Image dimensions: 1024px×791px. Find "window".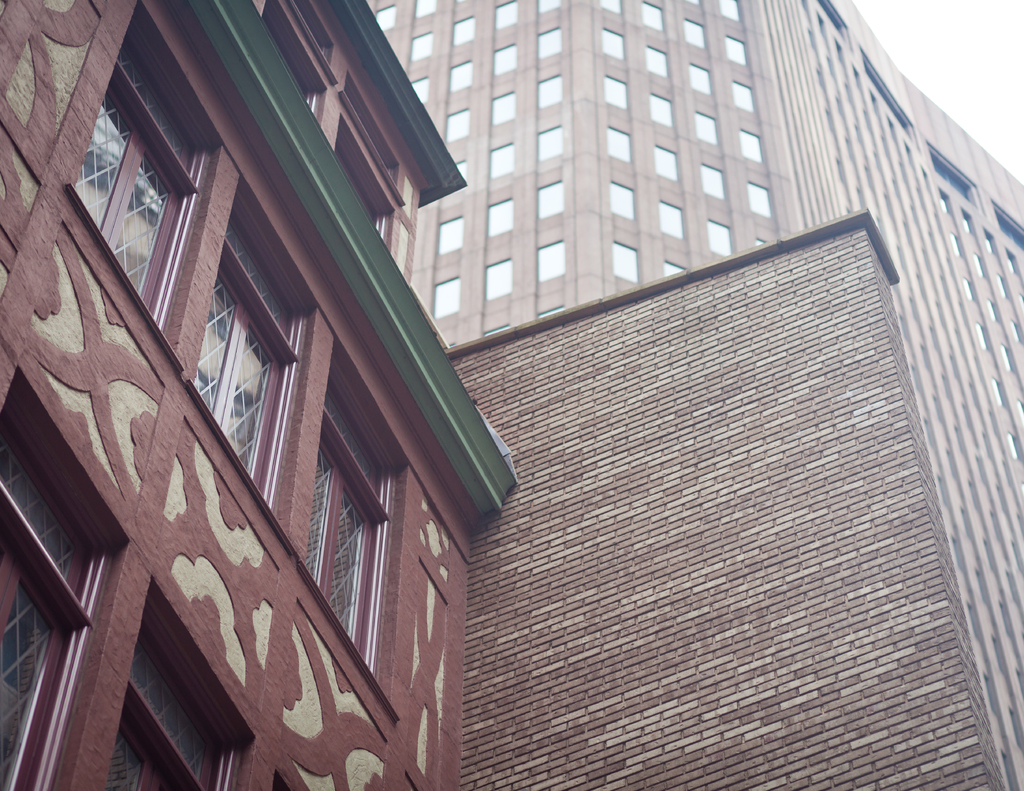
{"x1": 739, "y1": 130, "x2": 762, "y2": 161}.
